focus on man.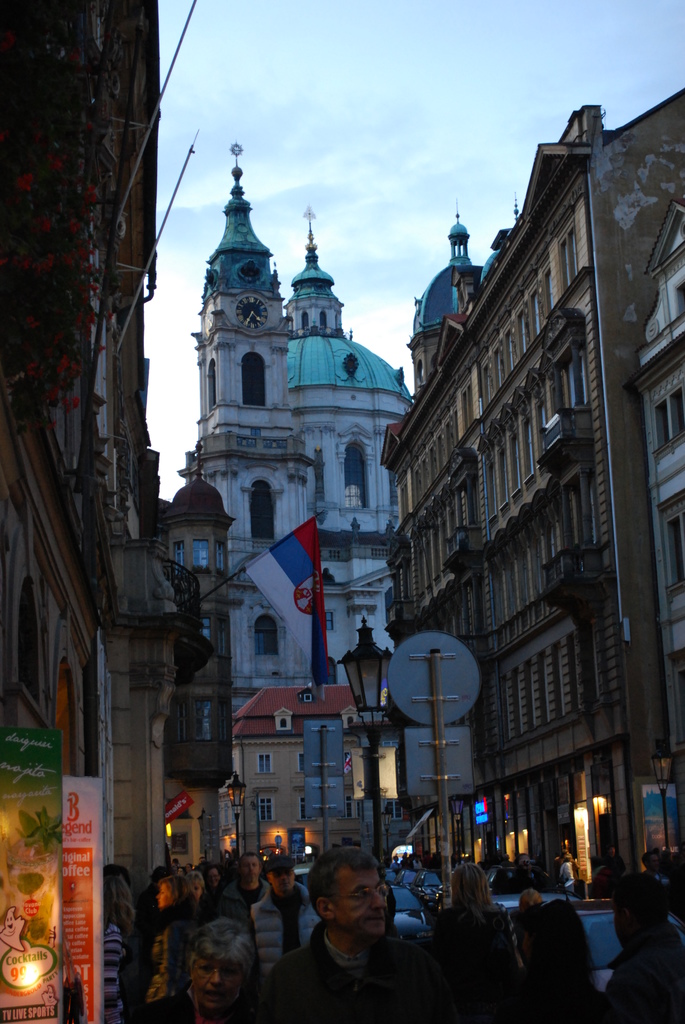
Focused at (216, 848, 267, 923).
